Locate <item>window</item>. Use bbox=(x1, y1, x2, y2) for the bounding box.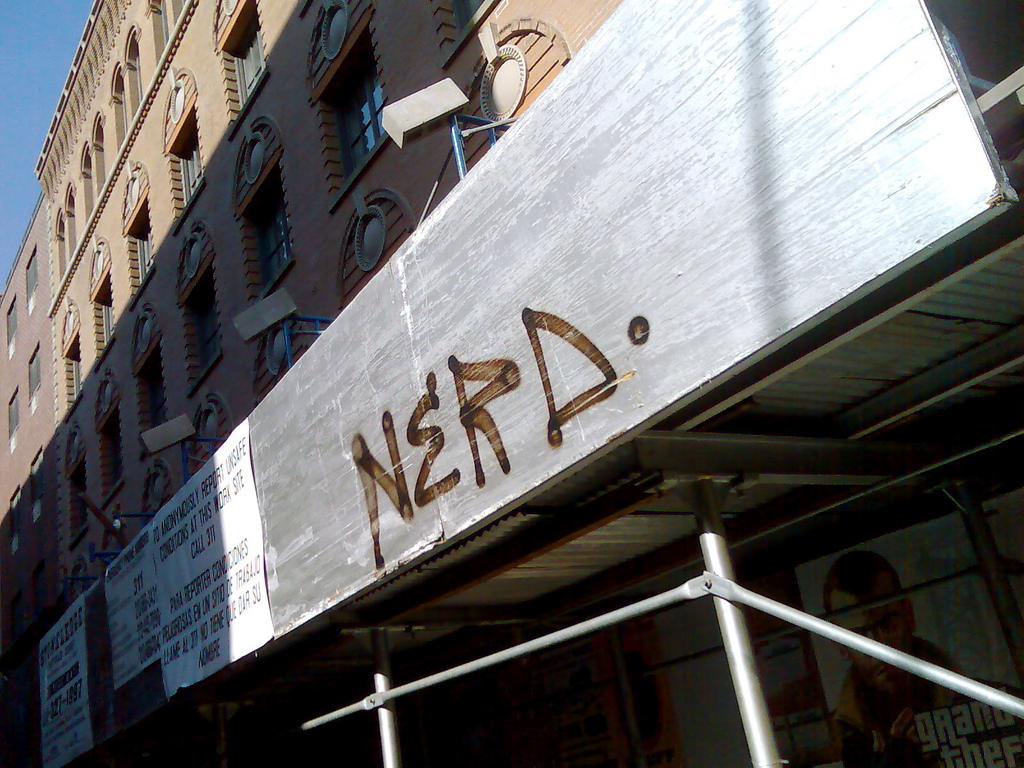
bbox=(83, 109, 140, 212).
